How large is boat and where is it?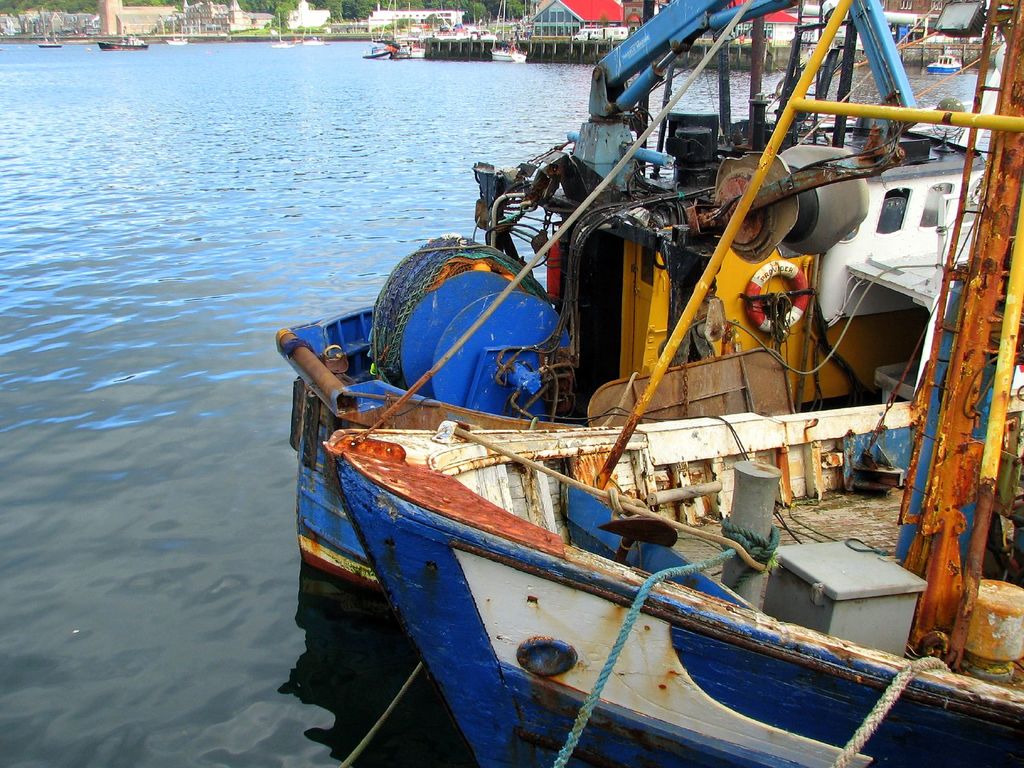
Bounding box: 96, 36, 149, 50.
